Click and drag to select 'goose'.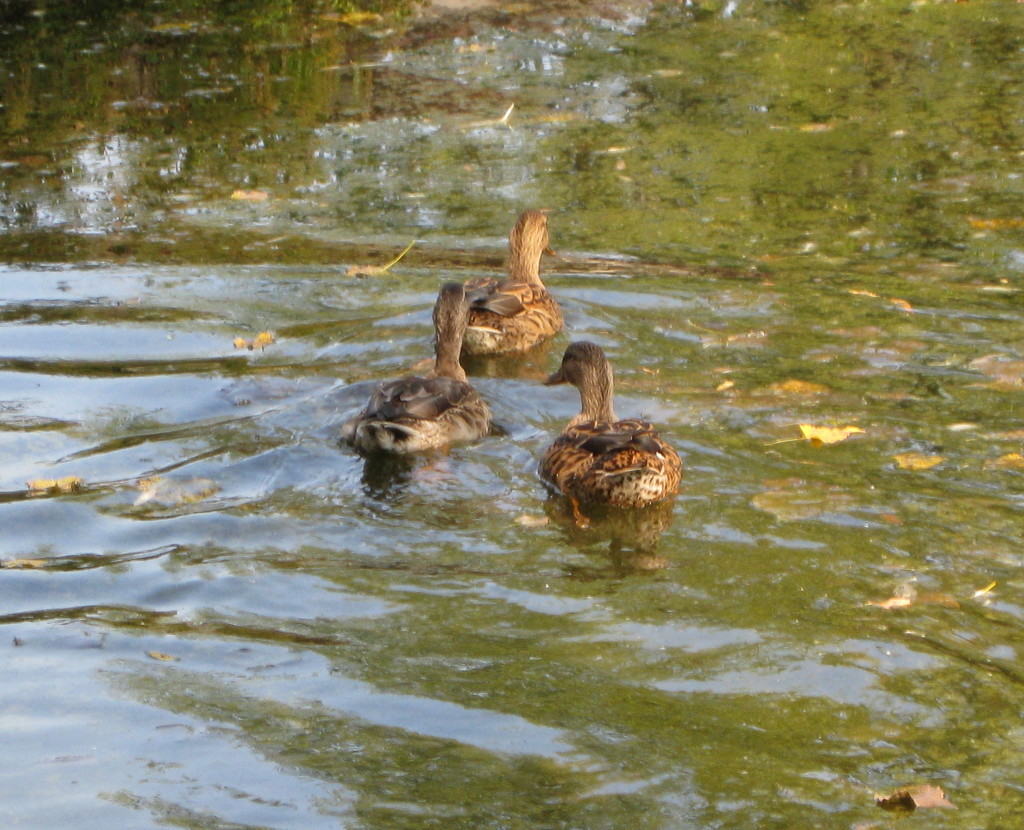
Selection: 530, 346, 675, 520.
